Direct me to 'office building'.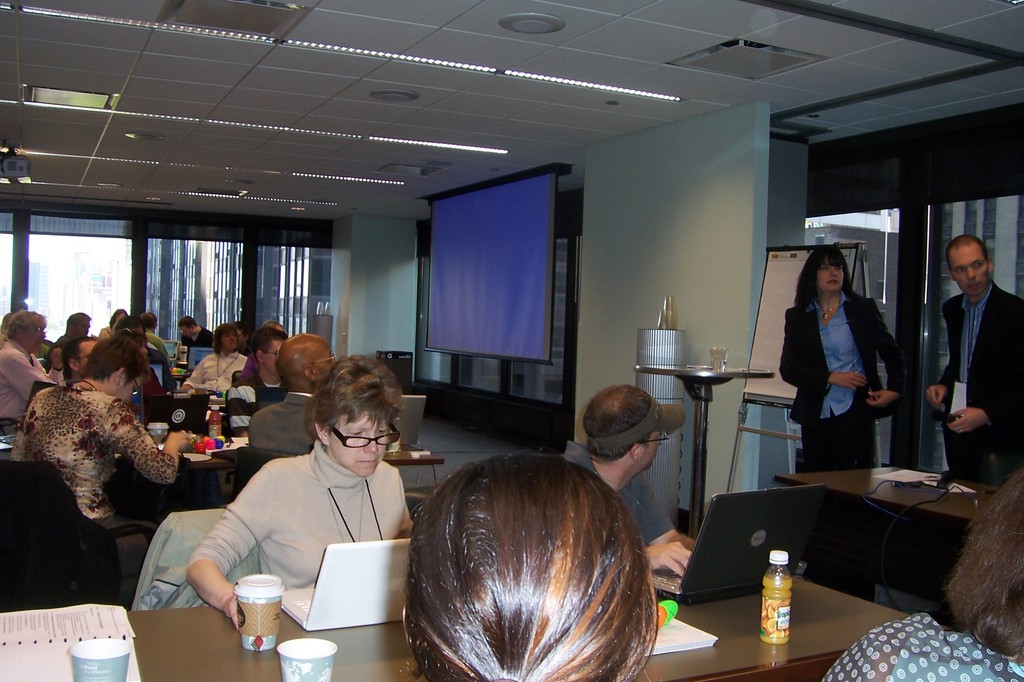
Direction: region(69, 12, 919, 681).
